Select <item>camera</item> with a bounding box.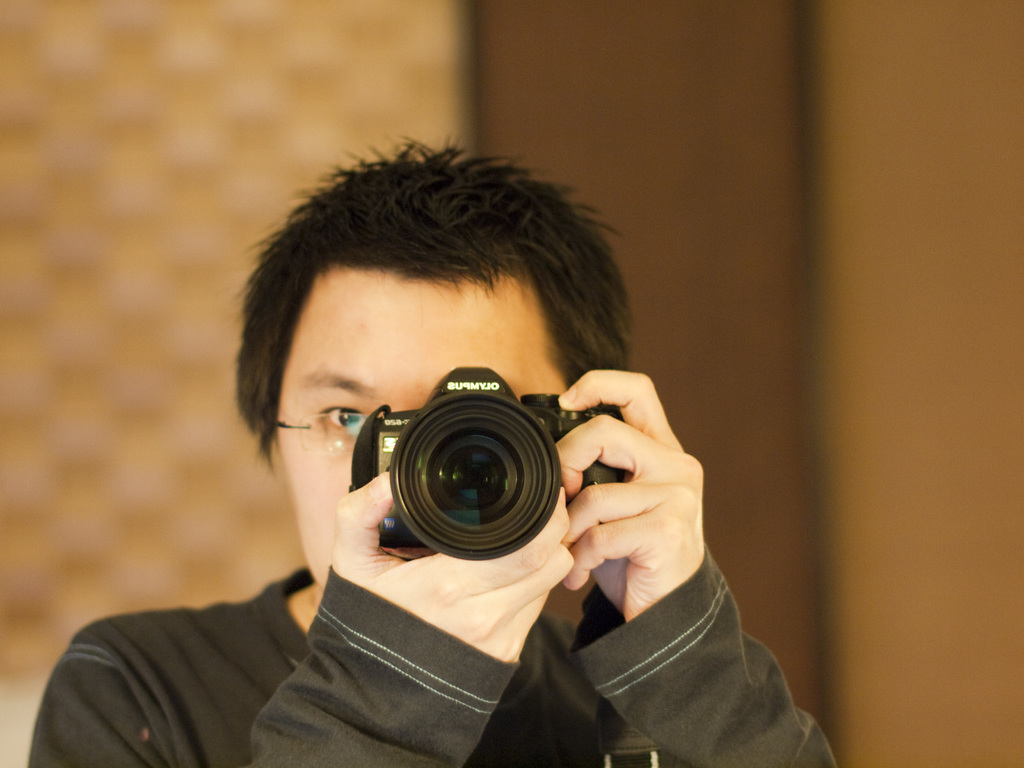
<region>348, 366, 626, 559</region>.
